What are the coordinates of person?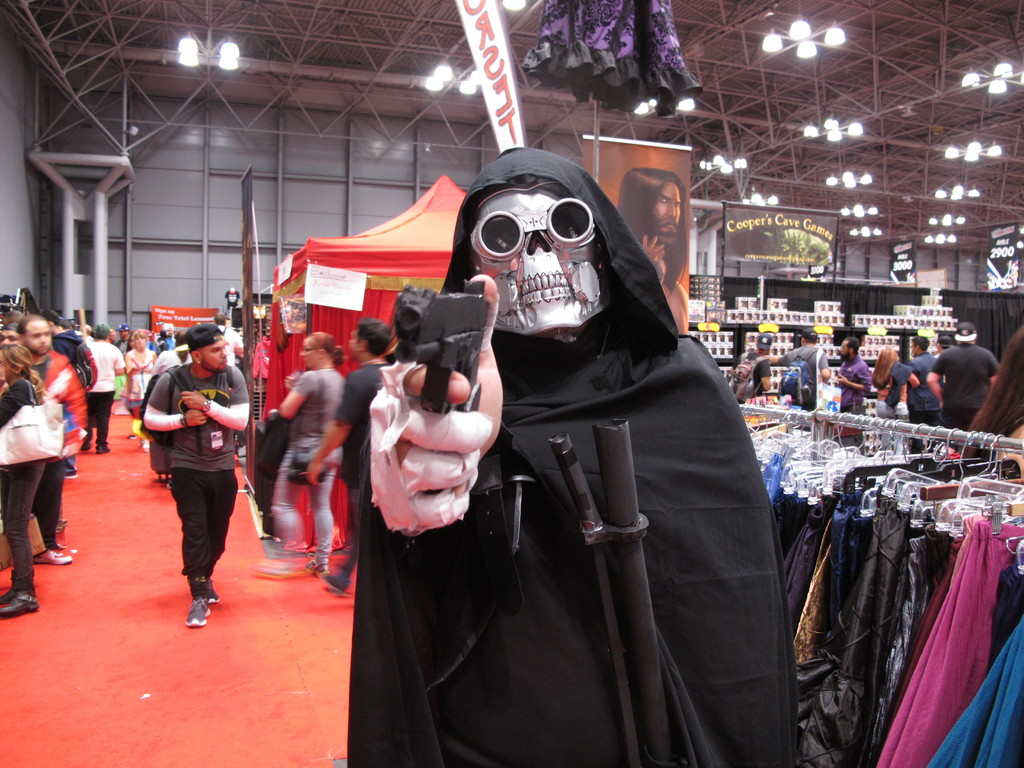
select_region(614, 167, 691, 337).
